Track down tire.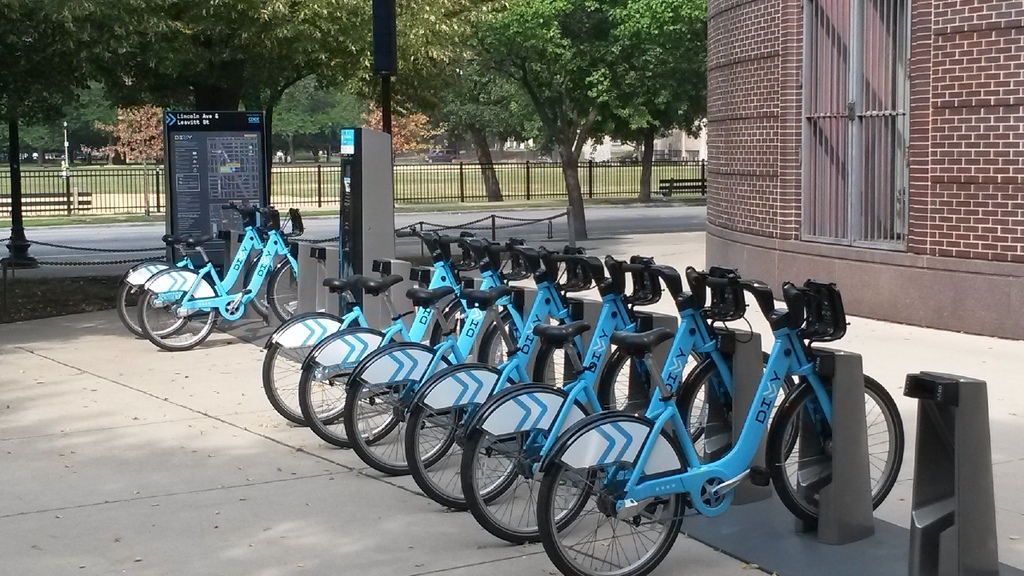
Tracked to <box>478,312,522,367</box>.
